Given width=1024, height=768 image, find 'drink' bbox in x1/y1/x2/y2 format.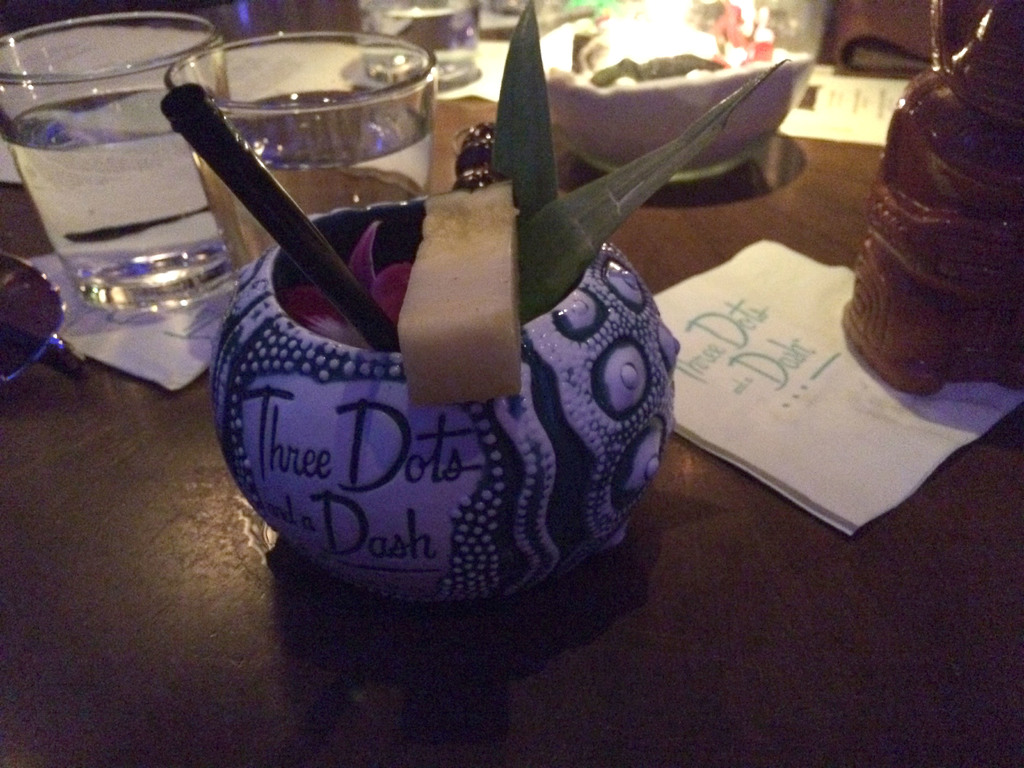
356/7/477/79.
